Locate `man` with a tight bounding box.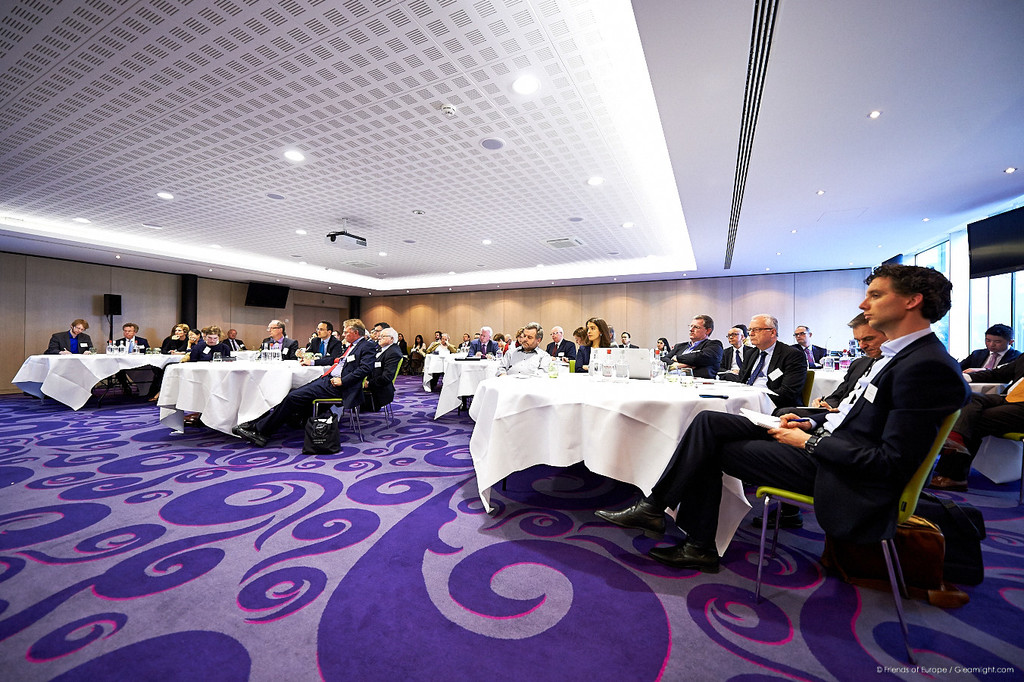
(x1=496, y1=326, x2=547, y2=371).
